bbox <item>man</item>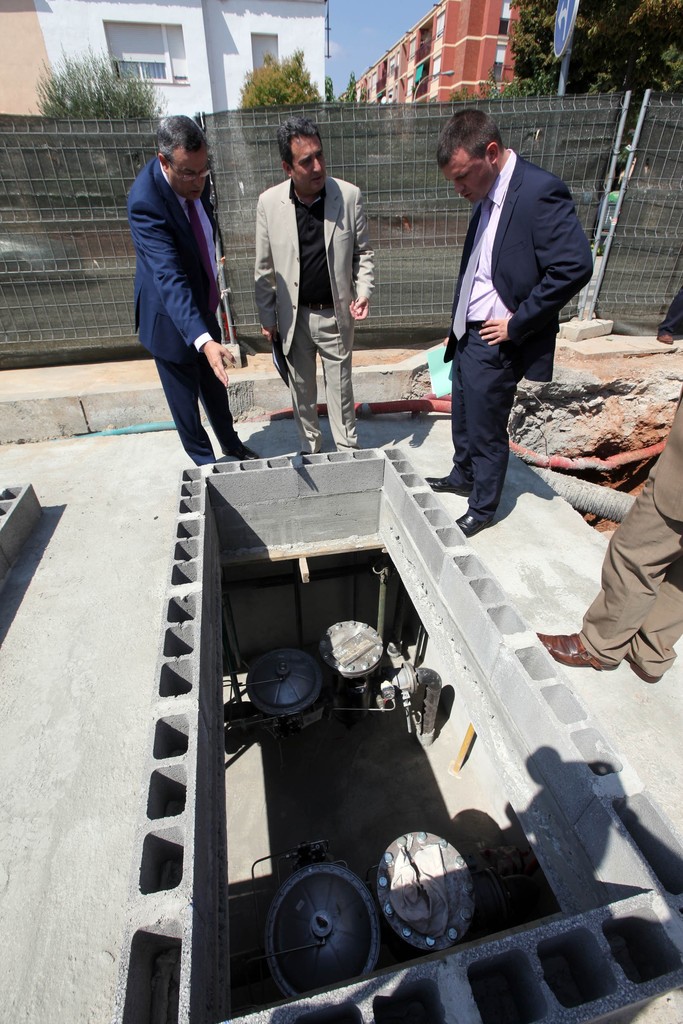
(left=534, top=388, right=682, bottom=684)
